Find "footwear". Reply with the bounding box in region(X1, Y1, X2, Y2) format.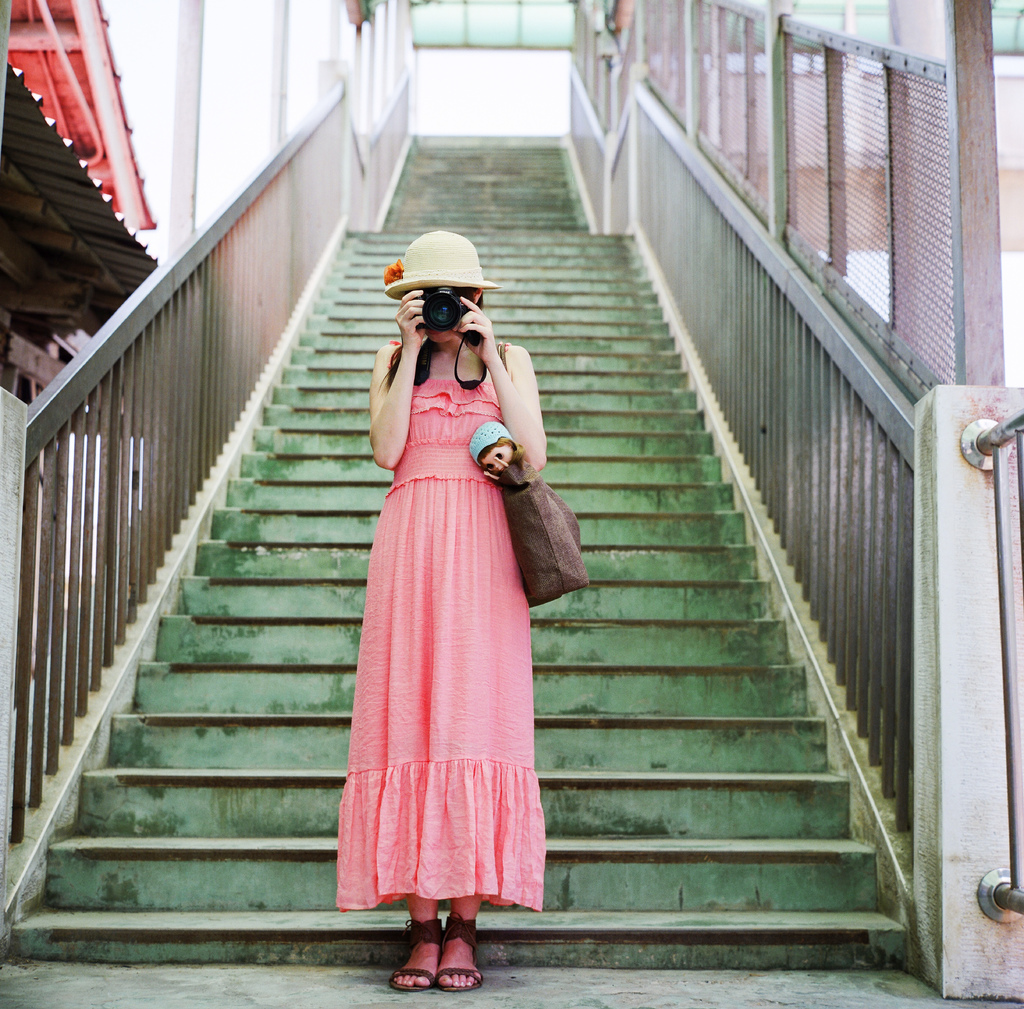
region(436, 908, 483, 985).
